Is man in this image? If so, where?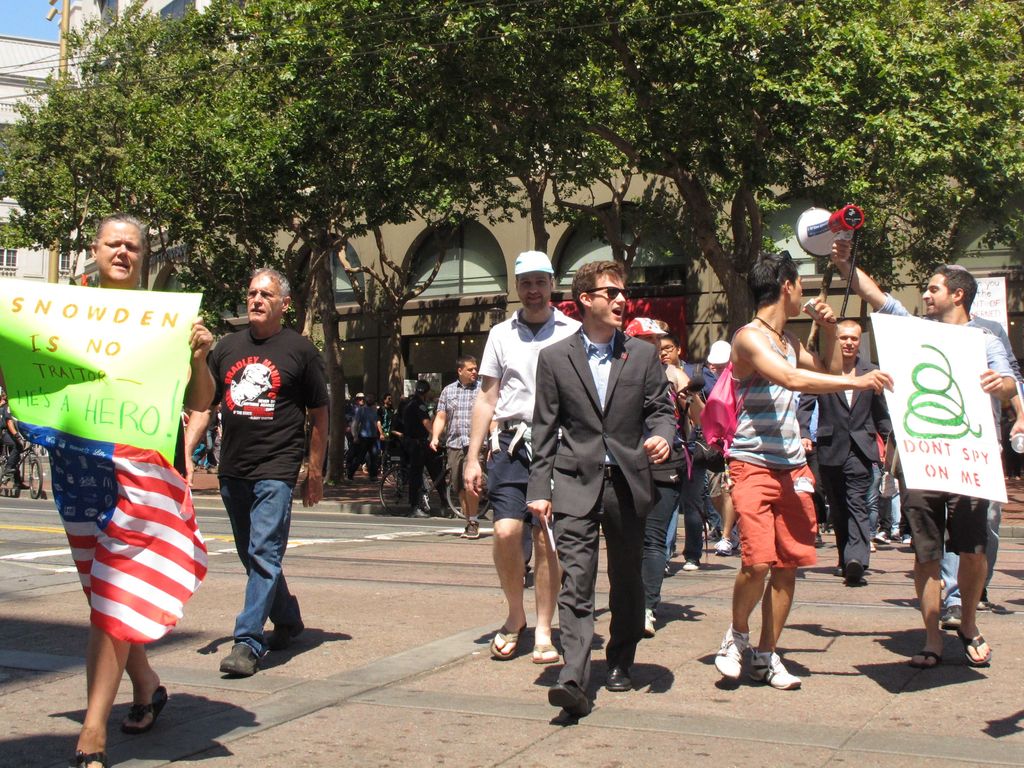
Yes, at locate(456, 245, 584, 669).
